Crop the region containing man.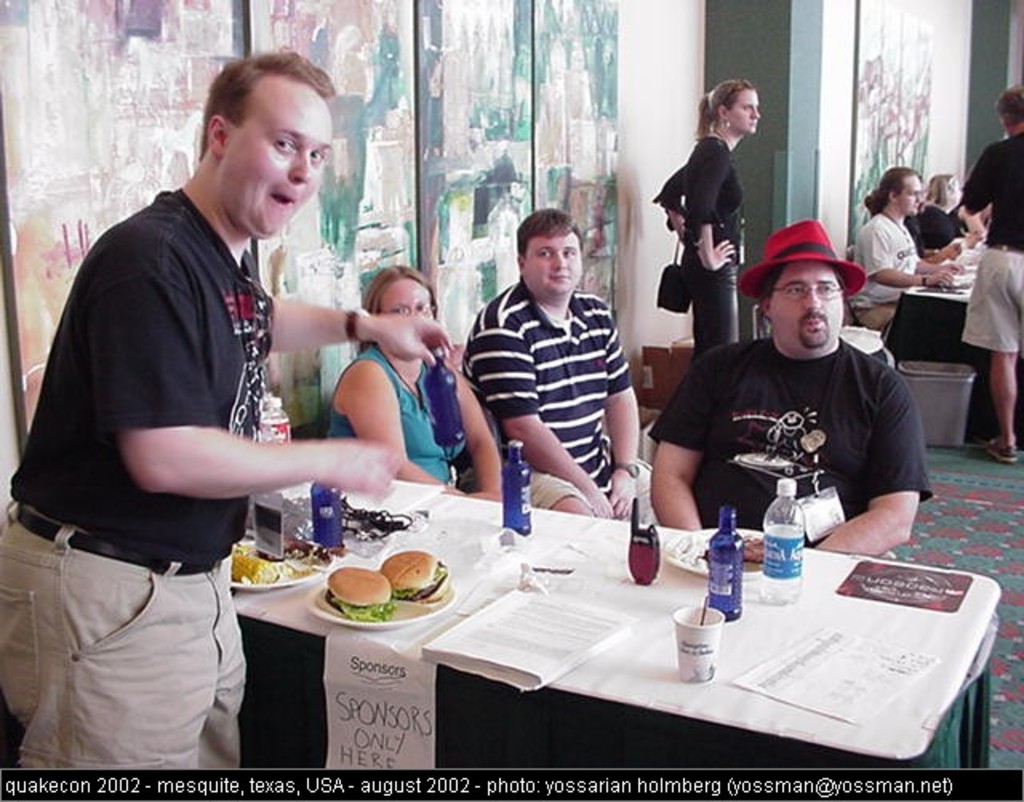
Crop region: Rect(955, 72, 1022, 459).
